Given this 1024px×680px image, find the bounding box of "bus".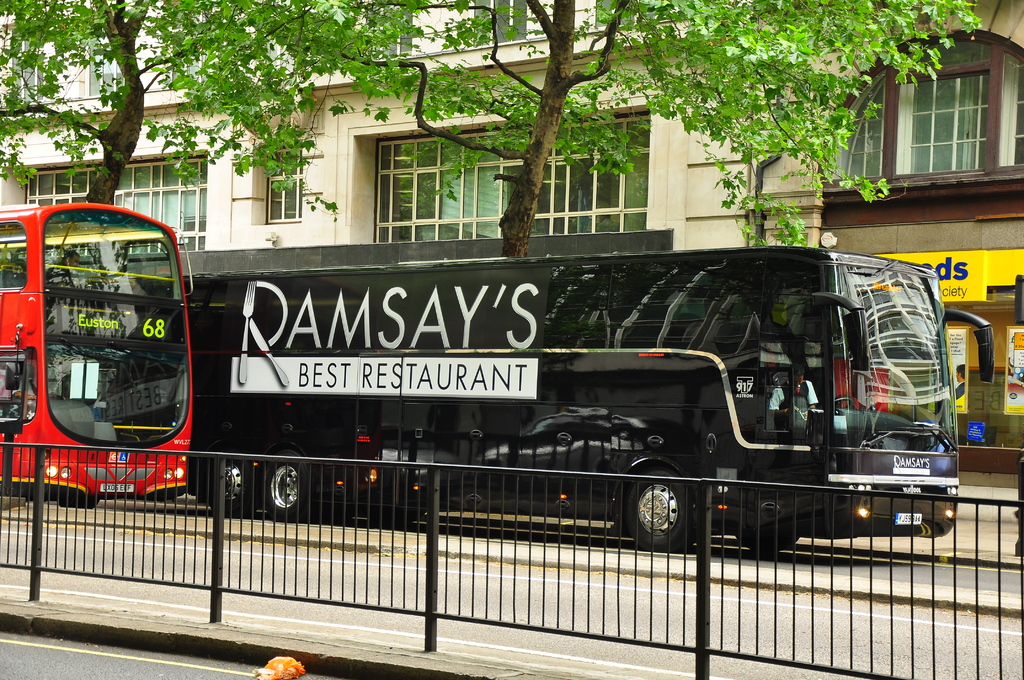
(left=0, top=201, right=200, bottom=508).
